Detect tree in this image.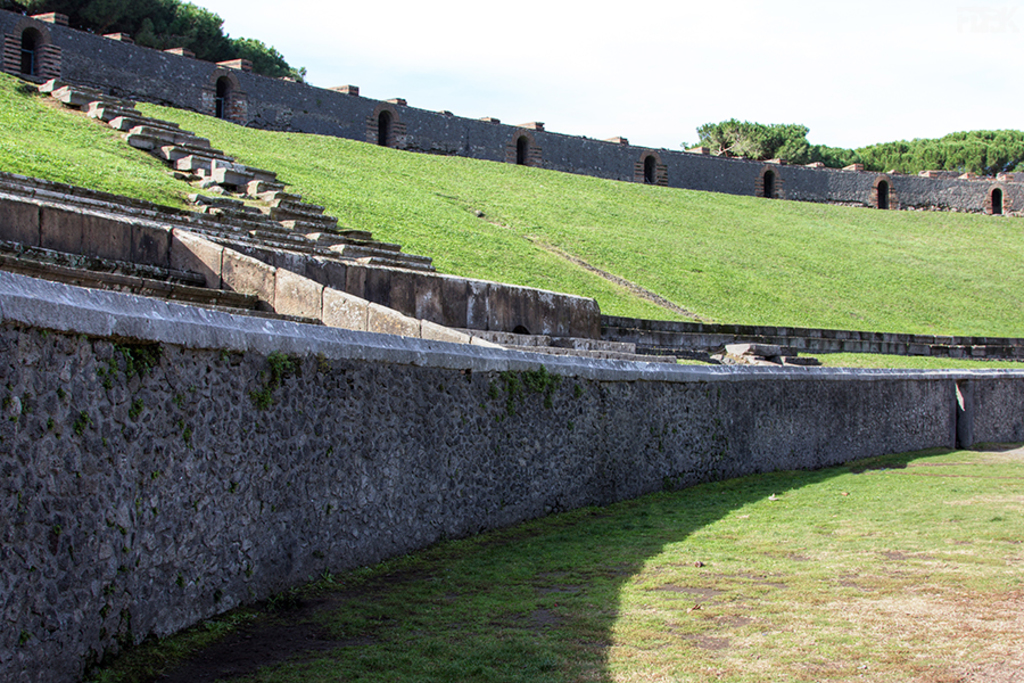
Detection: [x1=198, y1=38, x2=312, y2=85].
